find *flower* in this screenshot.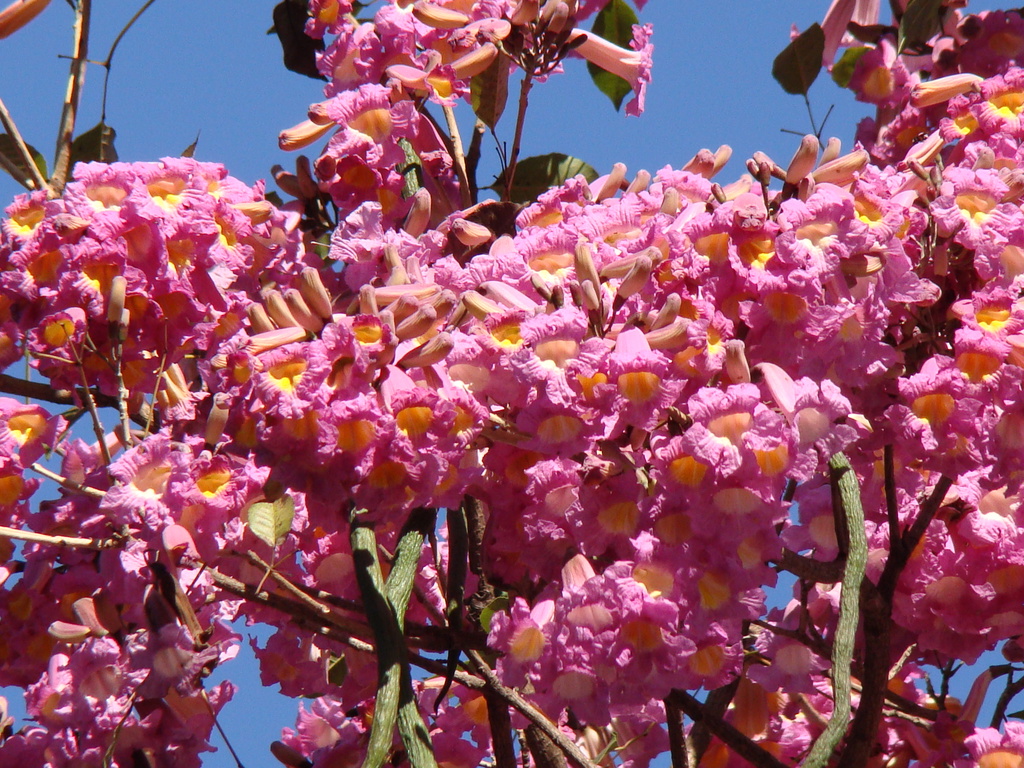
The bounding box for *flower* is 29, 632, 130, 748.
